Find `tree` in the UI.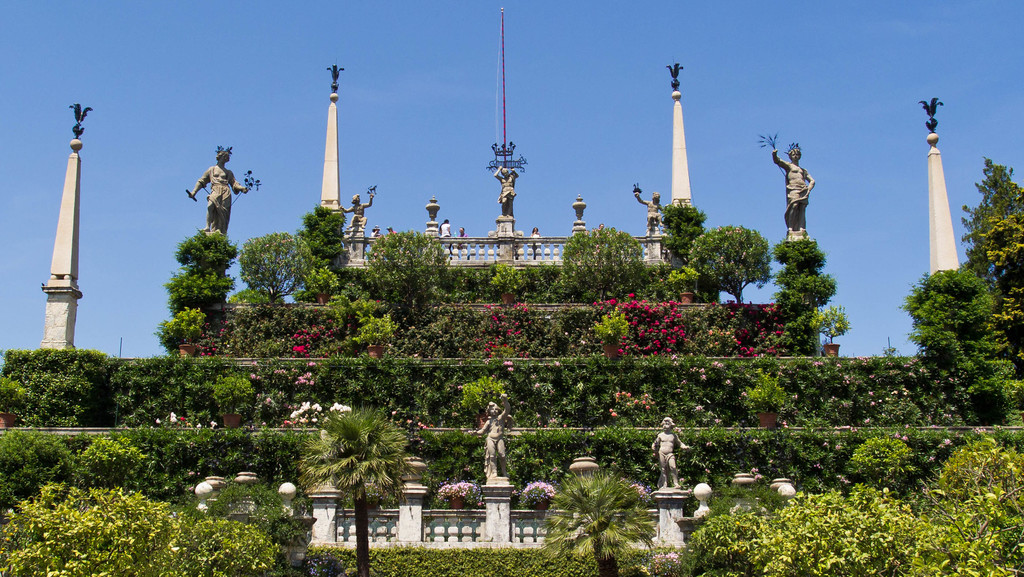
UI element at 237,231,314,311.
